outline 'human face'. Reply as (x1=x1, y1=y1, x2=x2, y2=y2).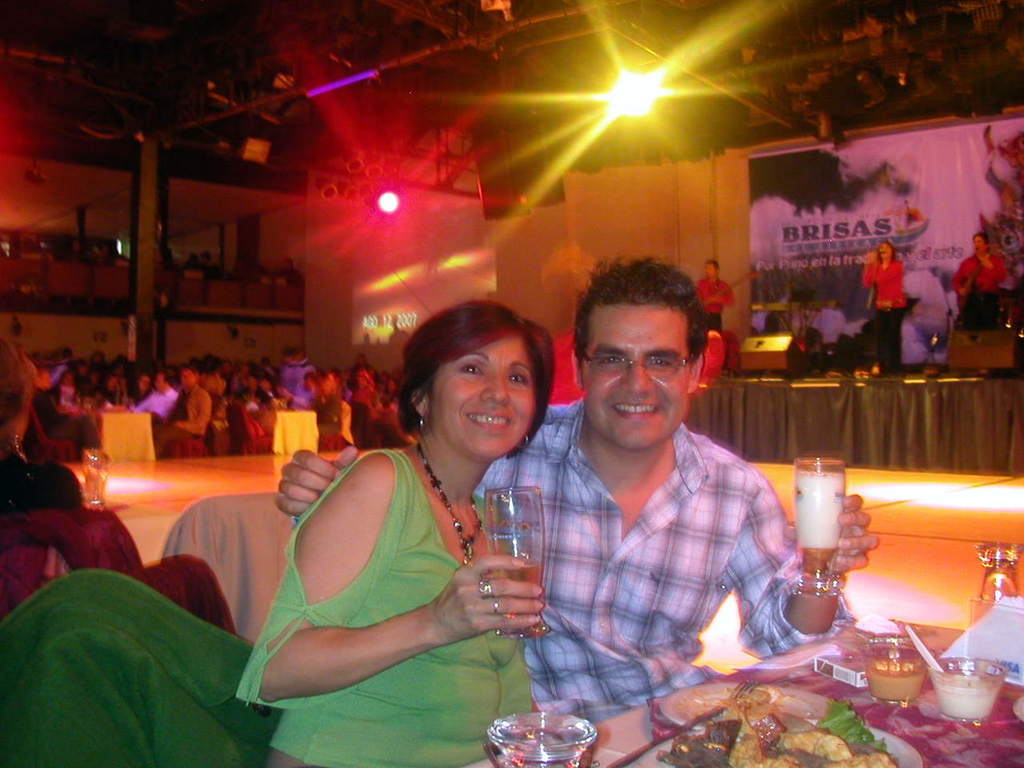
(x1=582, y1=303, x2=694, y2=447).
